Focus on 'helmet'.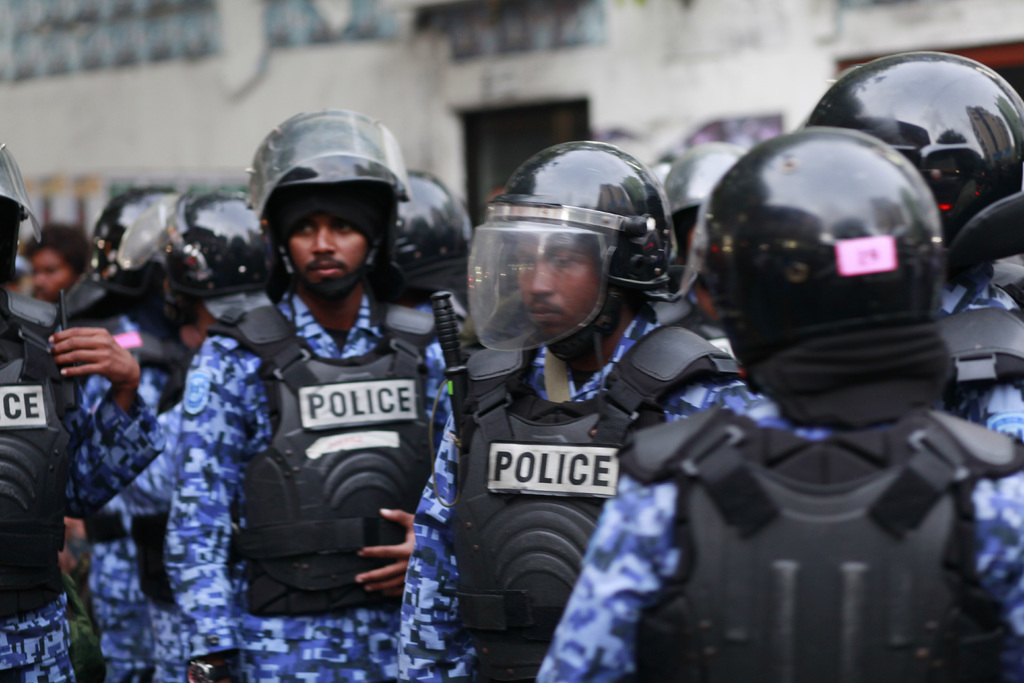
Focused at pyautogui.locateOnScreen(119, 186, 274, 299).
